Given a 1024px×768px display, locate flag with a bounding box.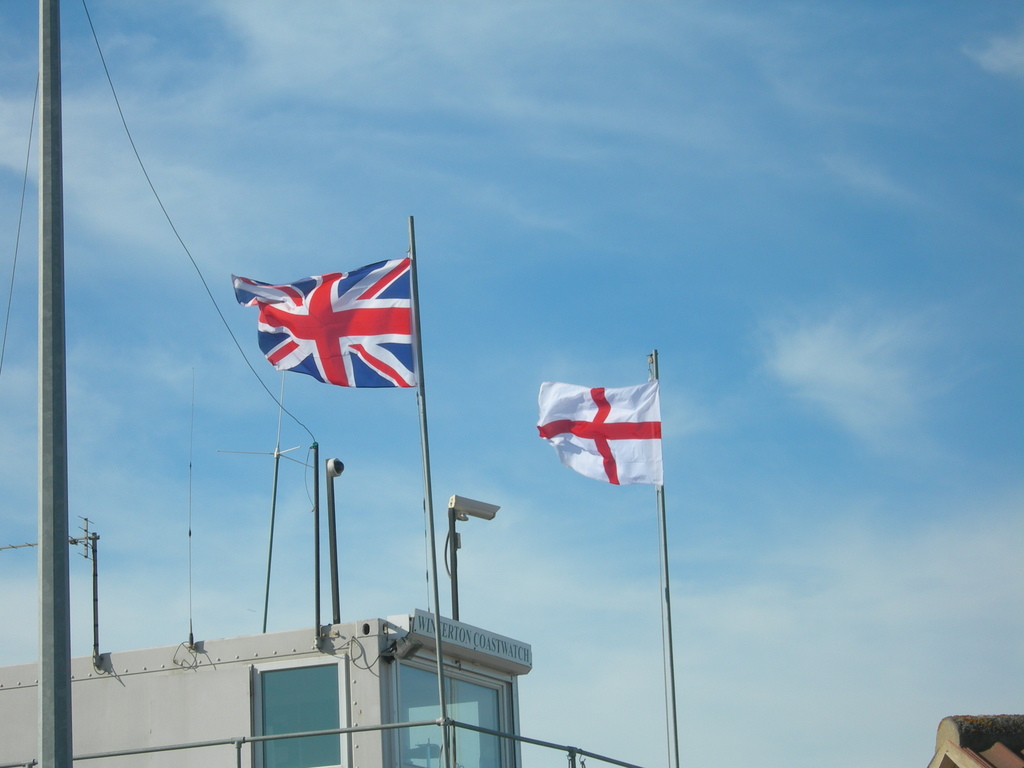
Located: bbox=(232, 253, 417, 390).
